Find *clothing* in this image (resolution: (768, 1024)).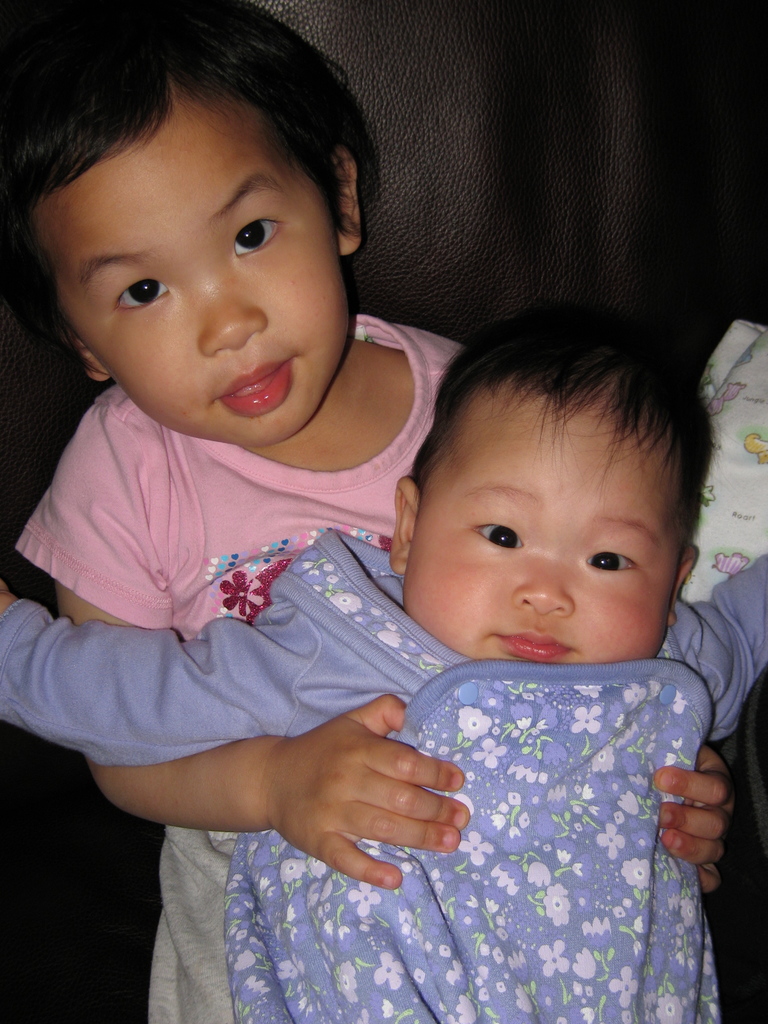
box=[7, 303, 492, 1023].
